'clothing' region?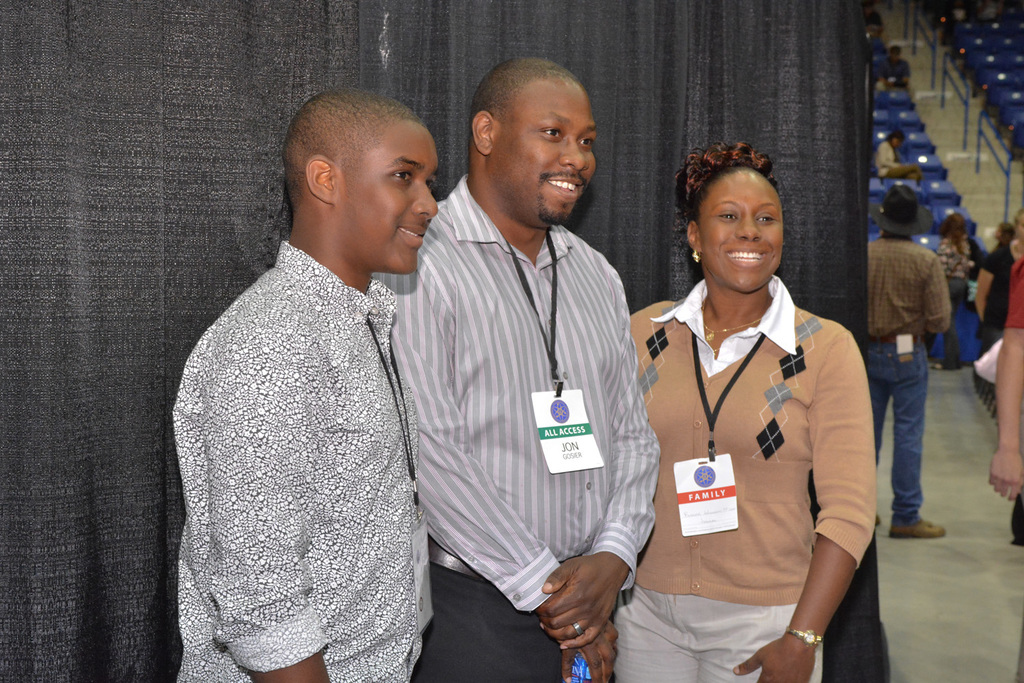
bbox(861, 239, 956, 527)
